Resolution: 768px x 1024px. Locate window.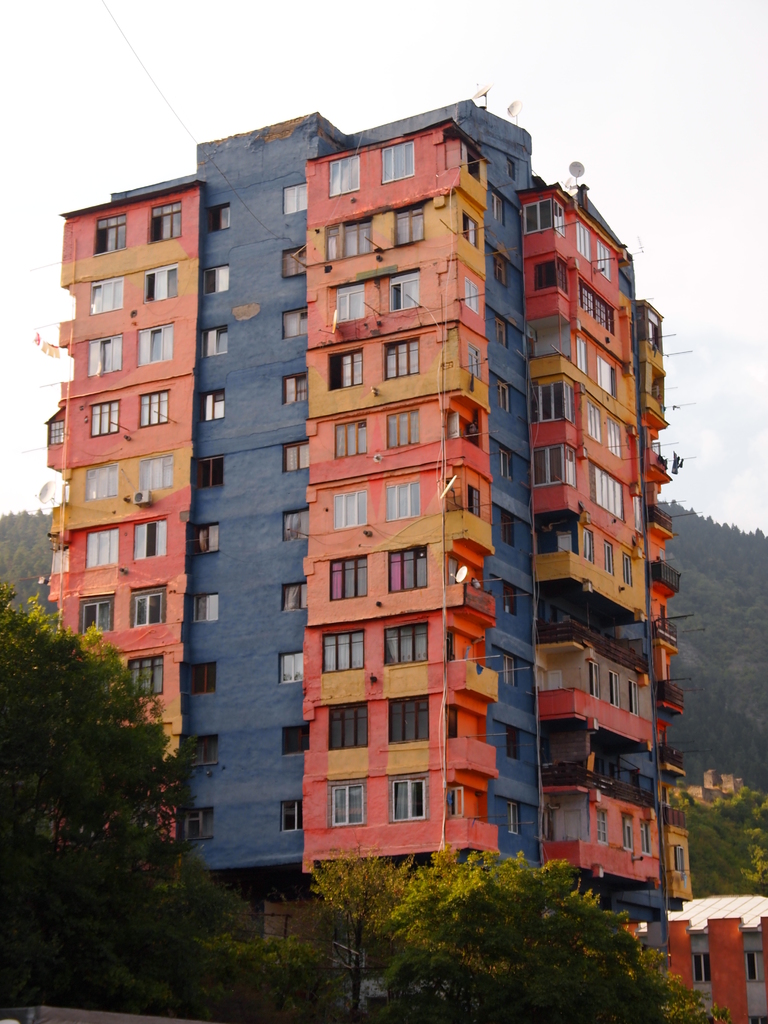
{"left": 137, "top": 265, "right": 182, "bottom": 305}.
